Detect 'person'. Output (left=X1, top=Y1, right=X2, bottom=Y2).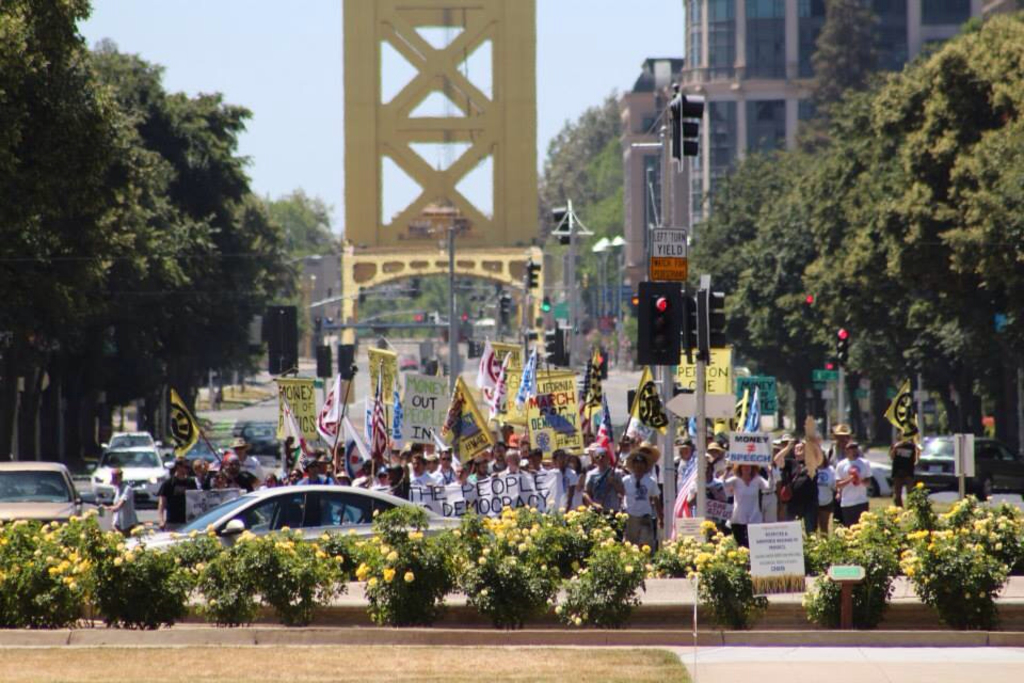
(left=674, top=435, right=701, bottom=490).
